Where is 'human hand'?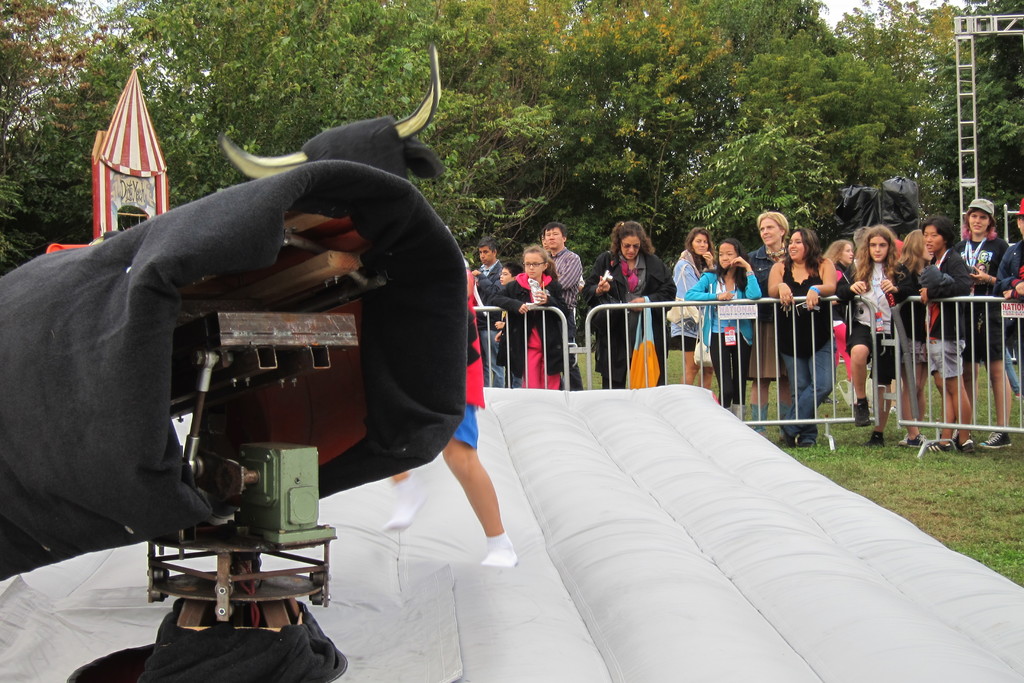
bbox=[1012, 281, 1023, 297].
